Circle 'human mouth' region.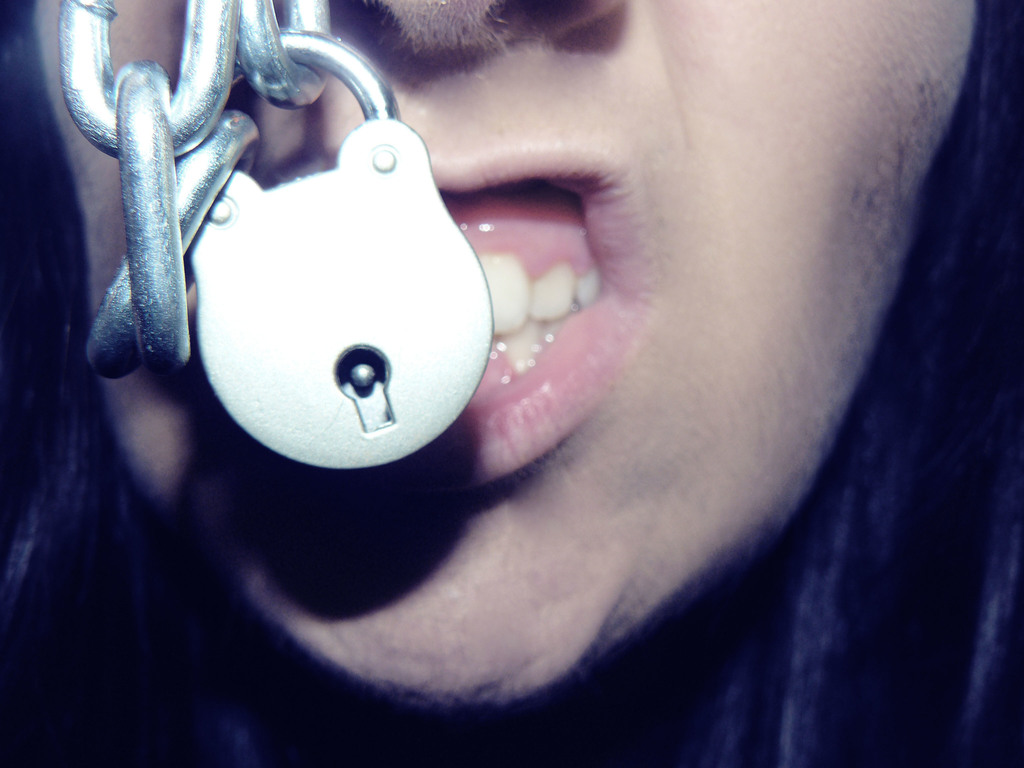
Region: <box>426,145,646,493</box>.
